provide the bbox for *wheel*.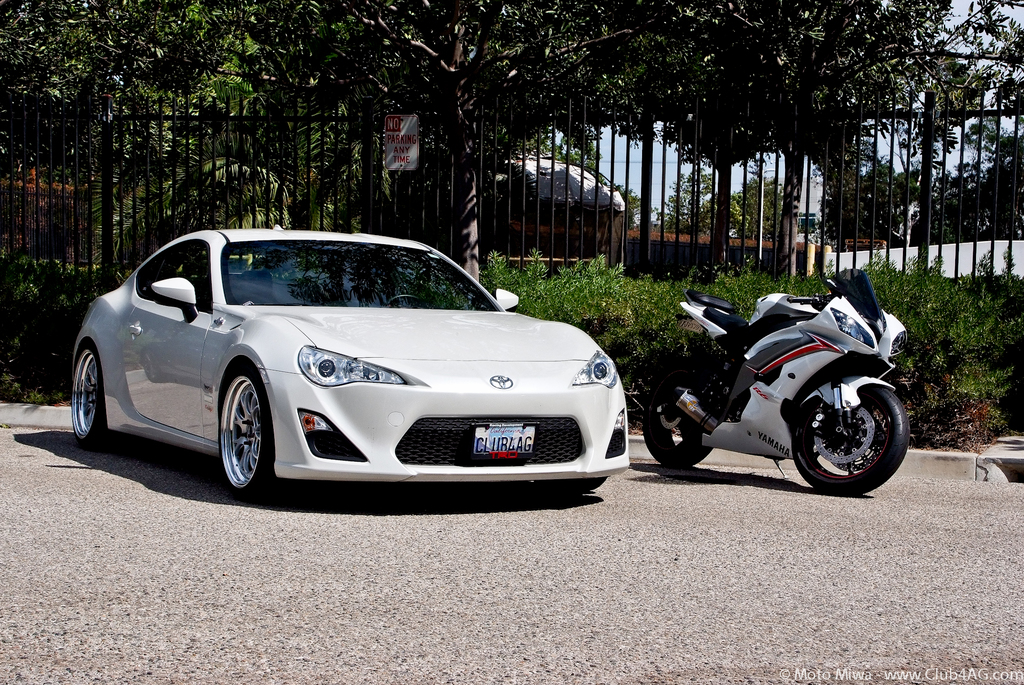
crop(72, 342, 116, 448).
